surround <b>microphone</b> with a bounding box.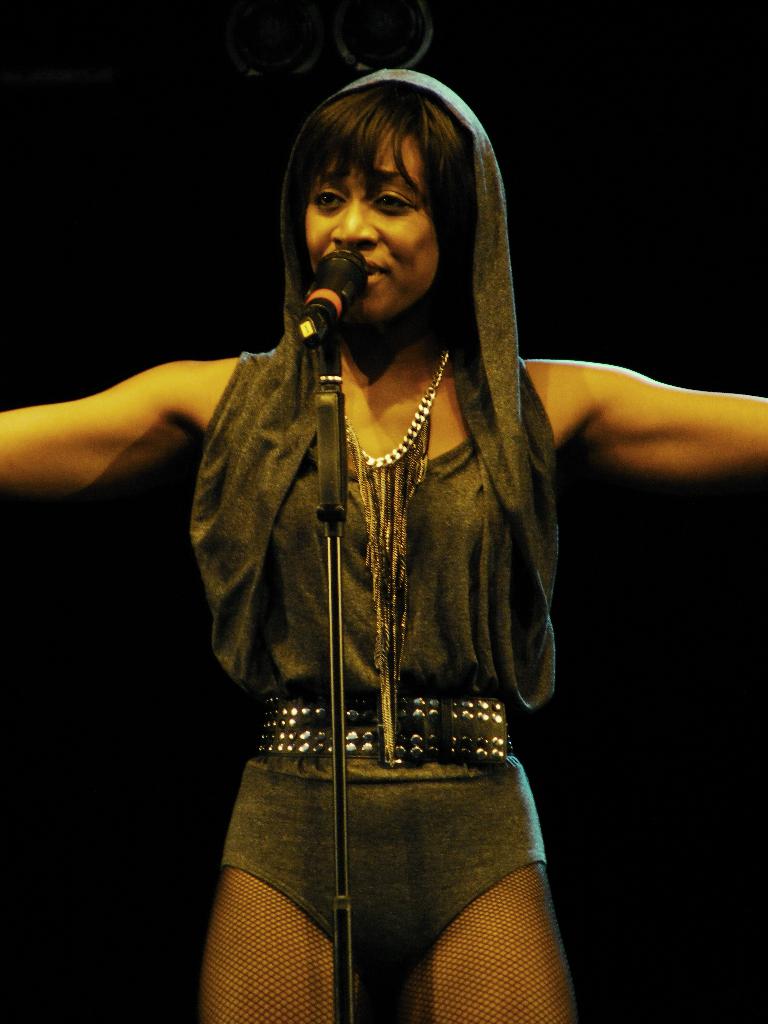
<bbox>297, 244, 370, 342</bbox>.
